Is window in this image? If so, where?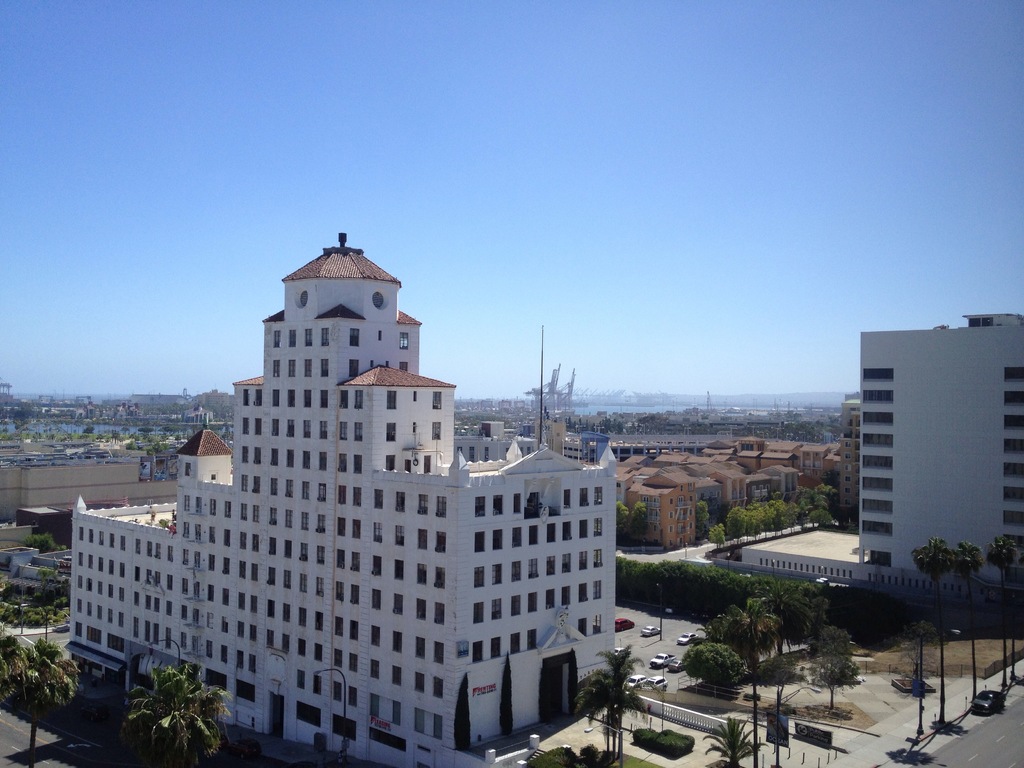
Yes, at (left=79, top=551, right=83, bottom=567).
